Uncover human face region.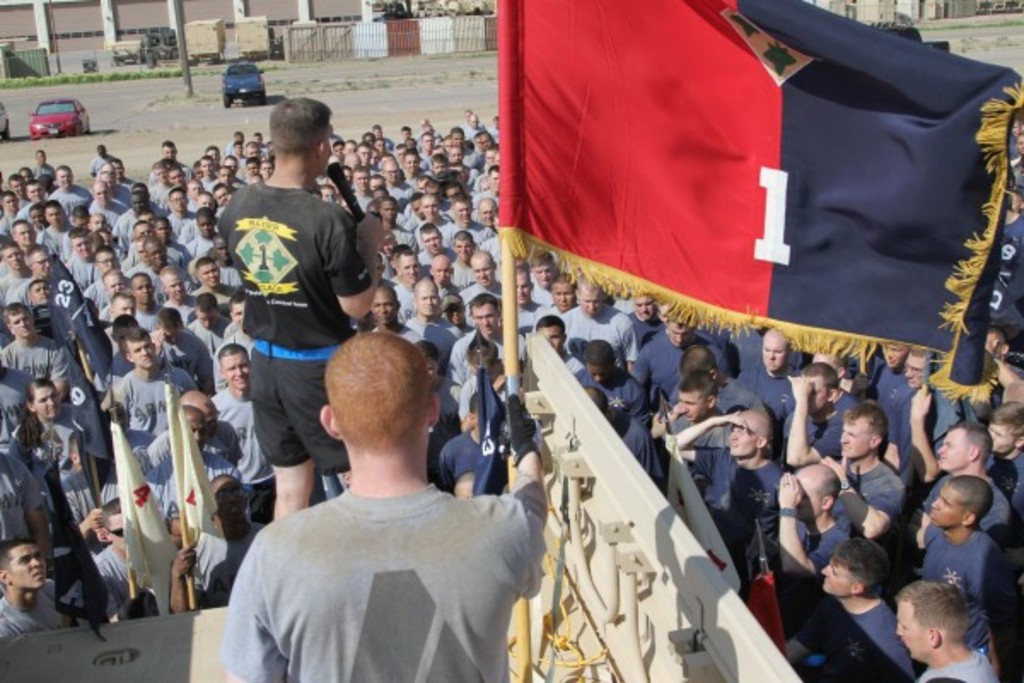
Uncovered: [68, 225, 92, 263].
